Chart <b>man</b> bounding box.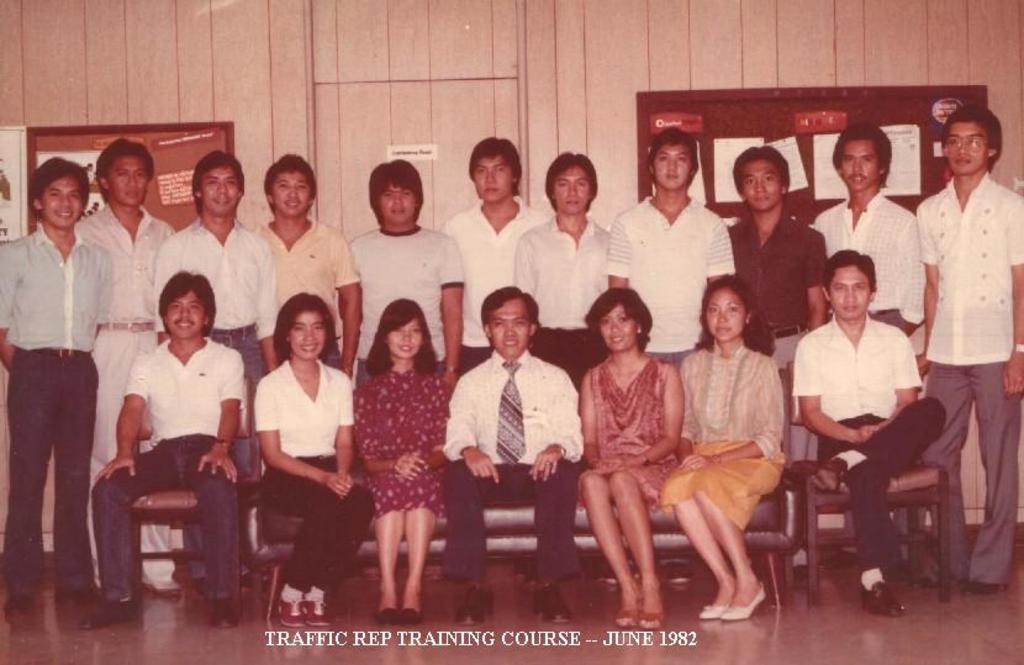
Charted: region(431, 276, 586, 624).
